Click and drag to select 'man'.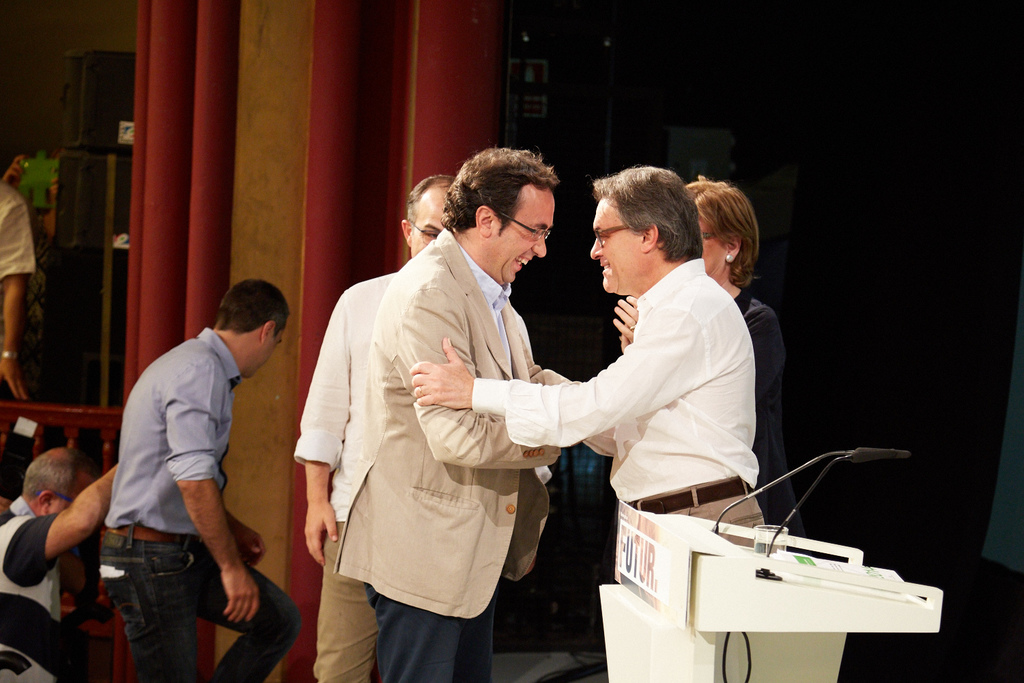
Selection: box(98, 276, 306, 682).
